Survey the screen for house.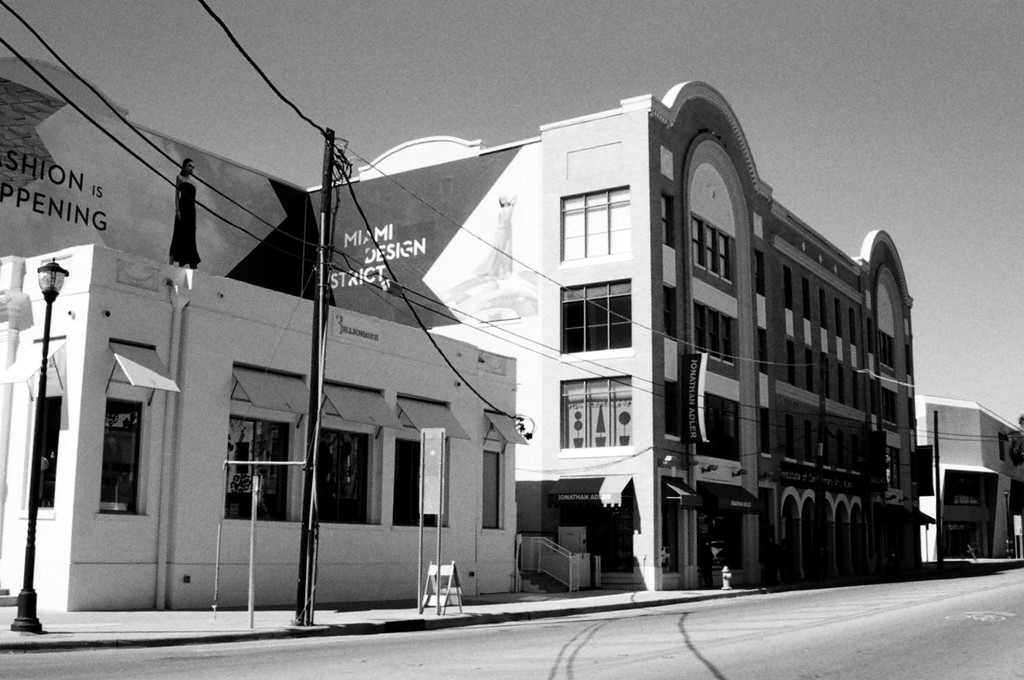
Survey found: left=304, top=77, right=926, bottom=592.
